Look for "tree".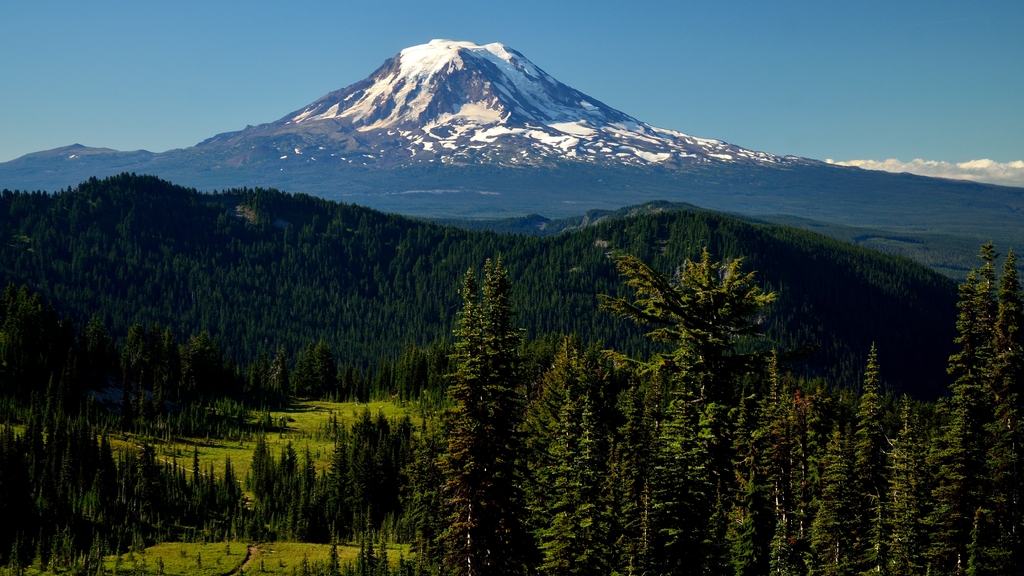
Found: (894, 269, 1009, 575).
